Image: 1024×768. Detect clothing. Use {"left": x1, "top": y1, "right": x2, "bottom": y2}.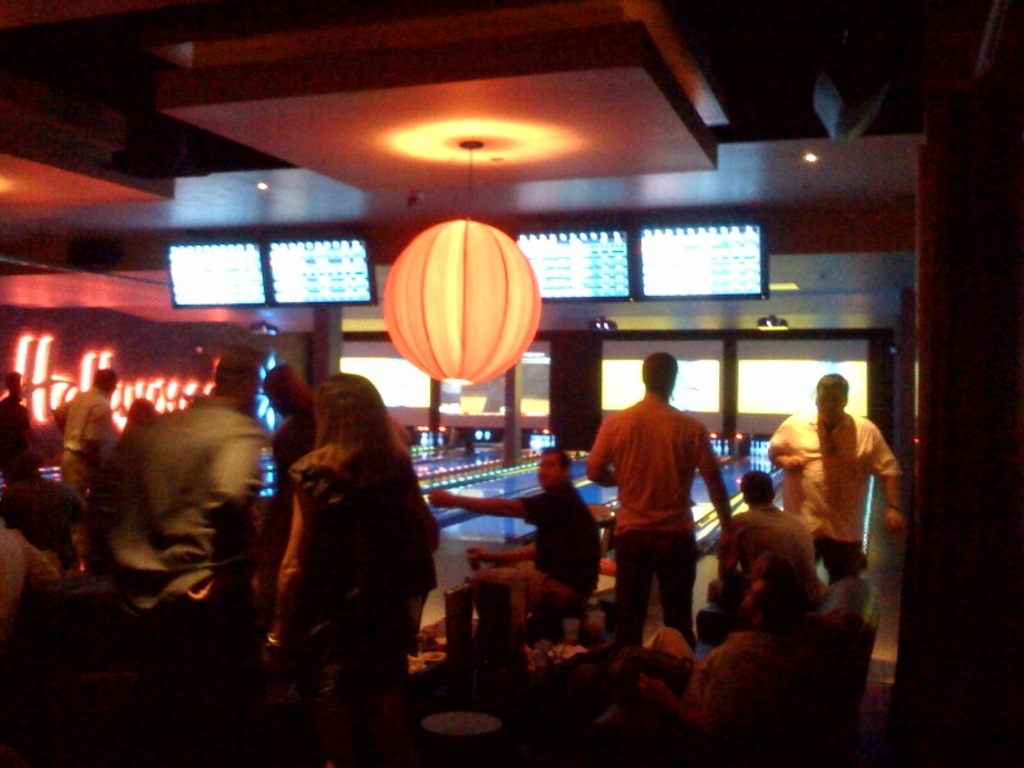
{"left": 0, "top": 518, "right": 60, "bottom": 639}.
